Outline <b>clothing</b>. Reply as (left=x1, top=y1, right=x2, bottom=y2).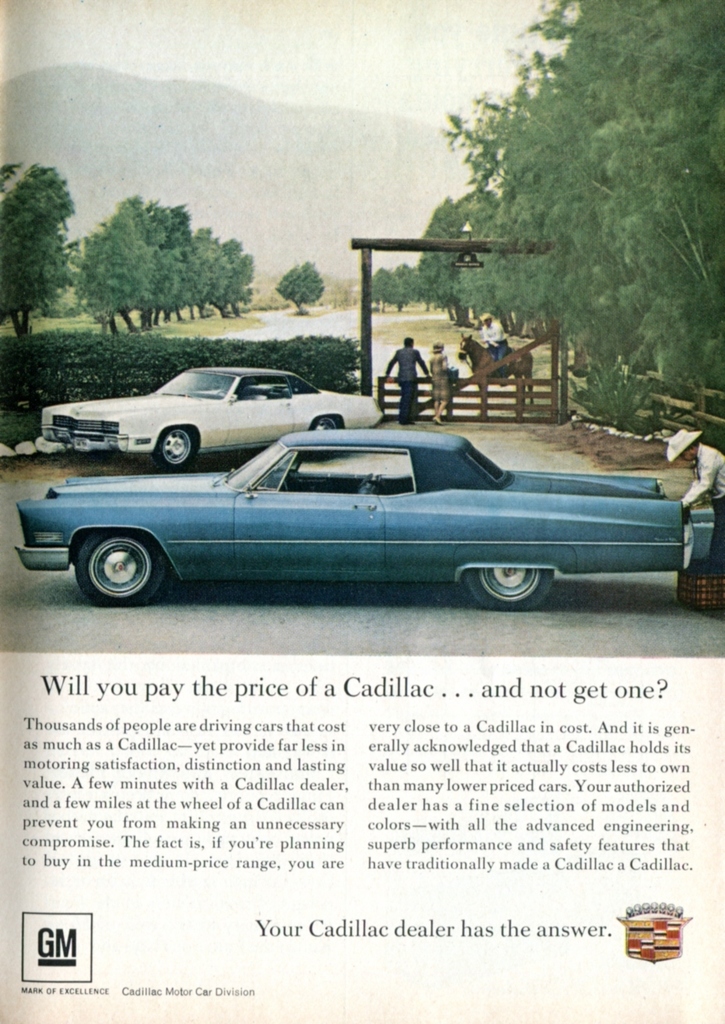
(left=375, top=346, right=437, bottom=423).
